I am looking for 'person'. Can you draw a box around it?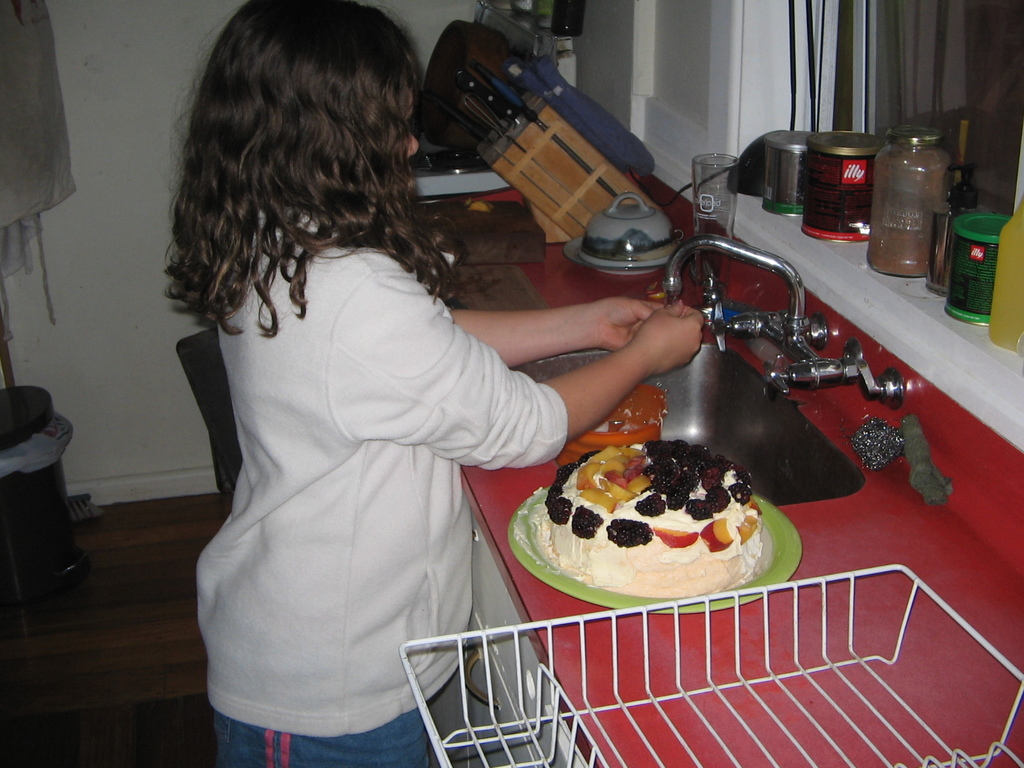
Sure, the bounding box is bbox=(150, 15, 601, 754).
